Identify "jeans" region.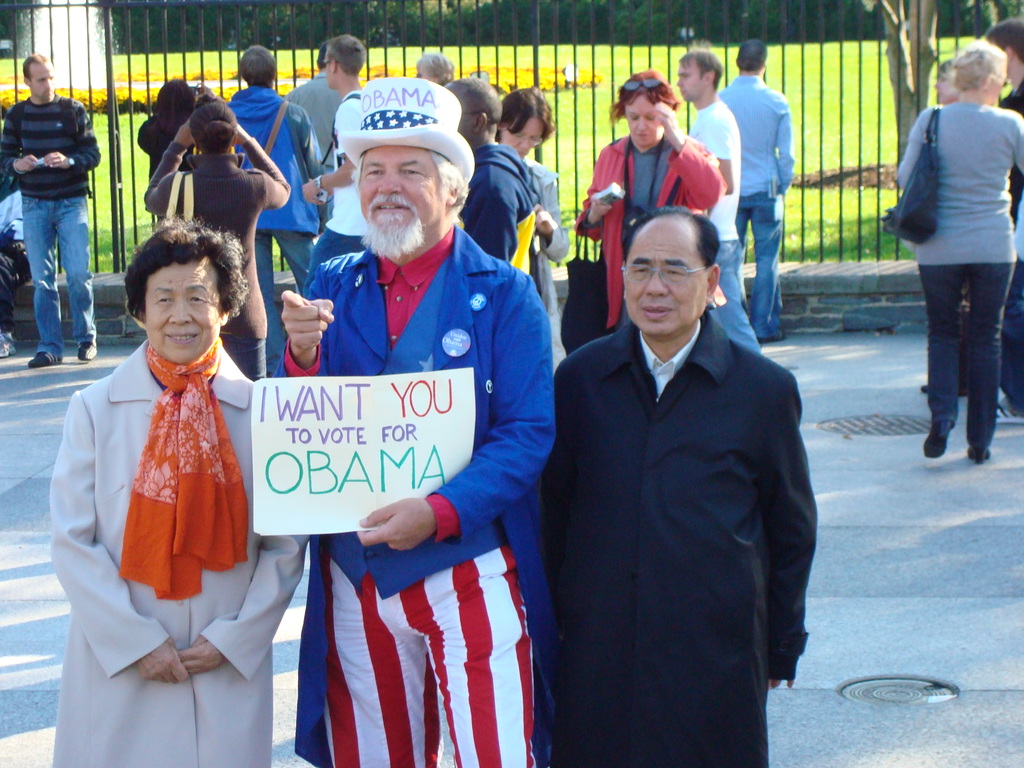
Region: [x1=715, y1=239, x2=760, y2=351].
